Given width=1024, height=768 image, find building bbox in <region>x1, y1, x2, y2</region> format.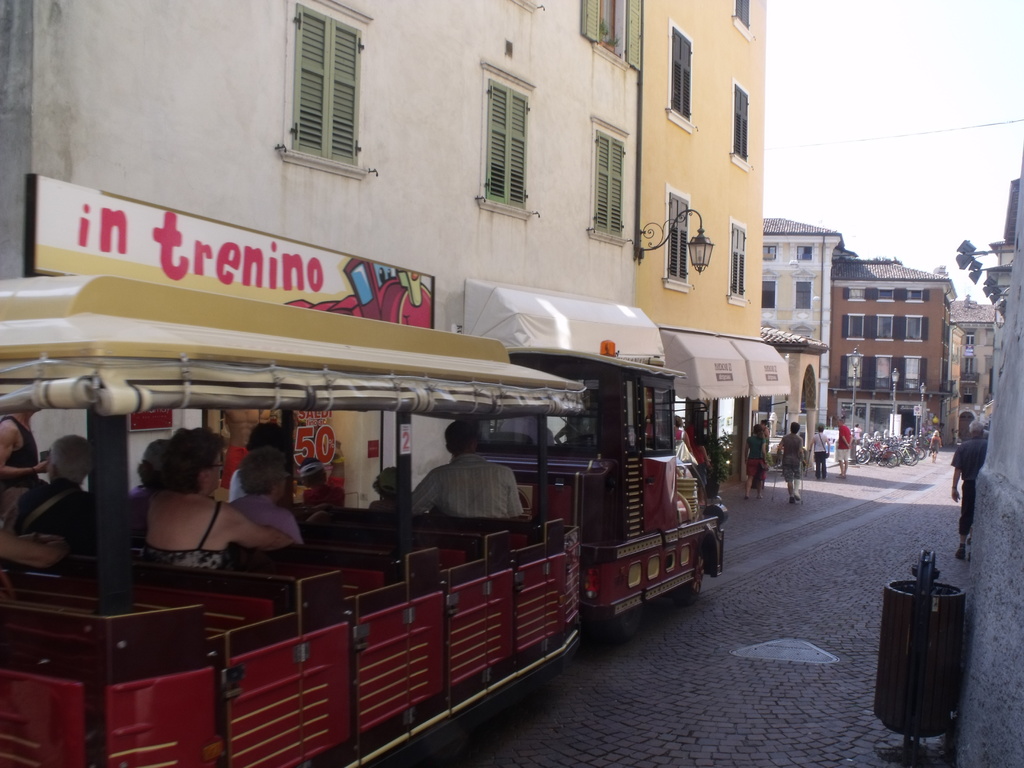
<region>0, 0, 641, 511</region>.
